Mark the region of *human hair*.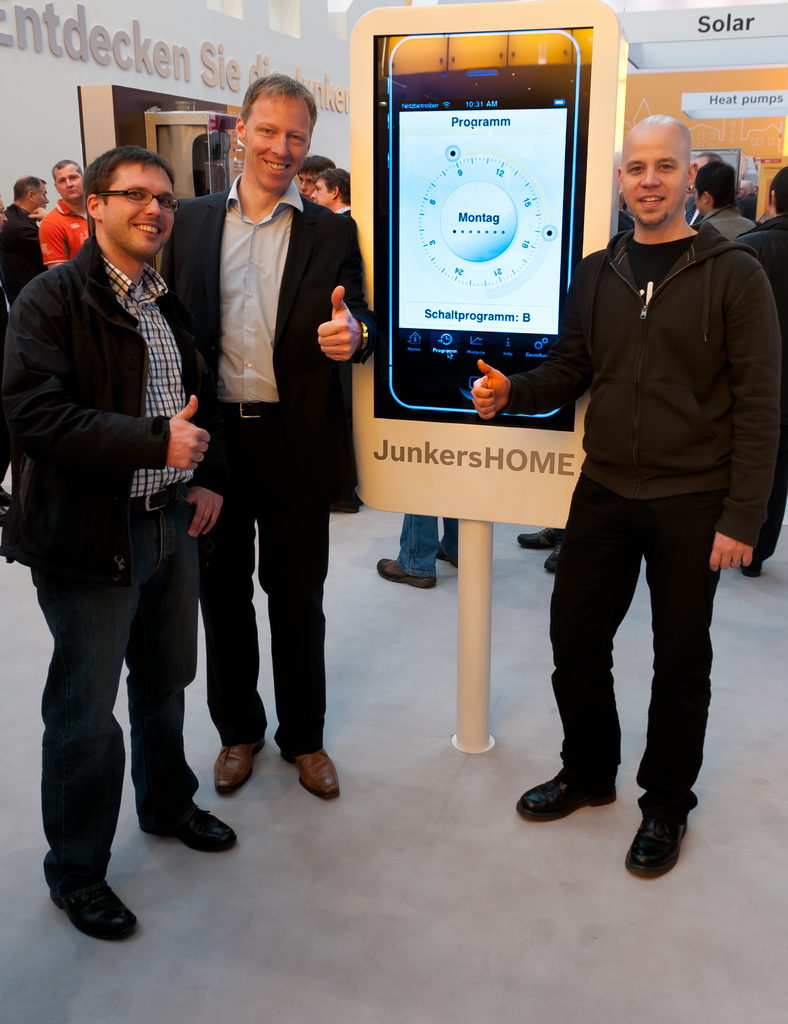
Region: box=[689, 159, 734, 214].
